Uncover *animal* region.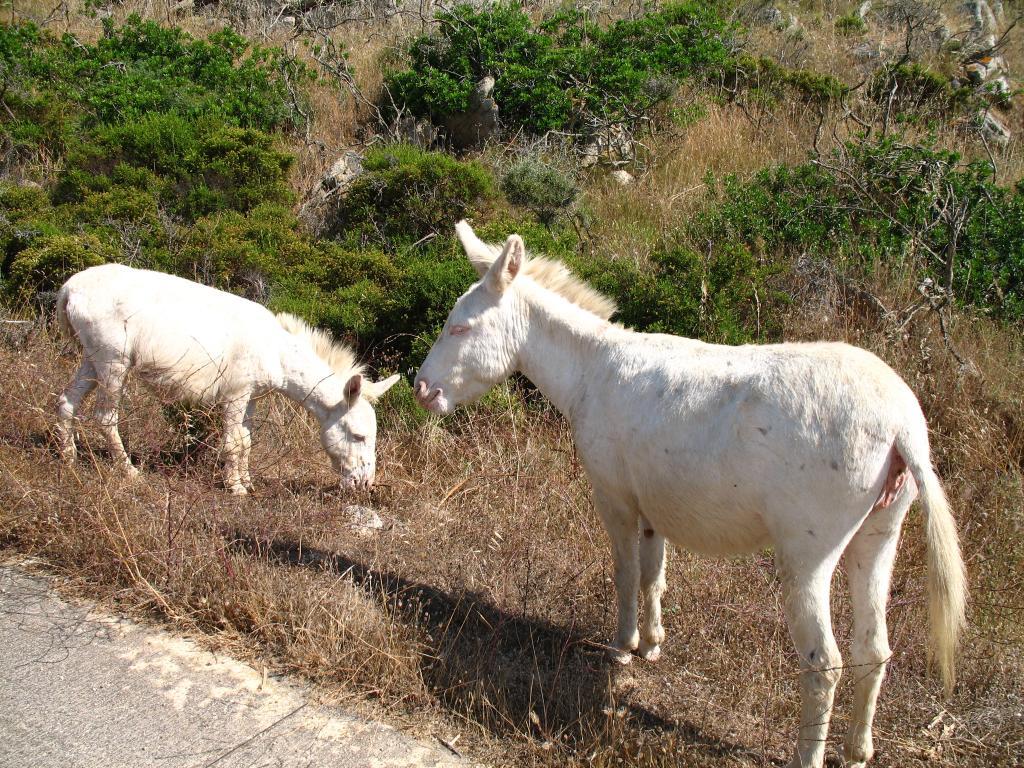
Uncovered: l=46, t=257, r=405, b=500.
